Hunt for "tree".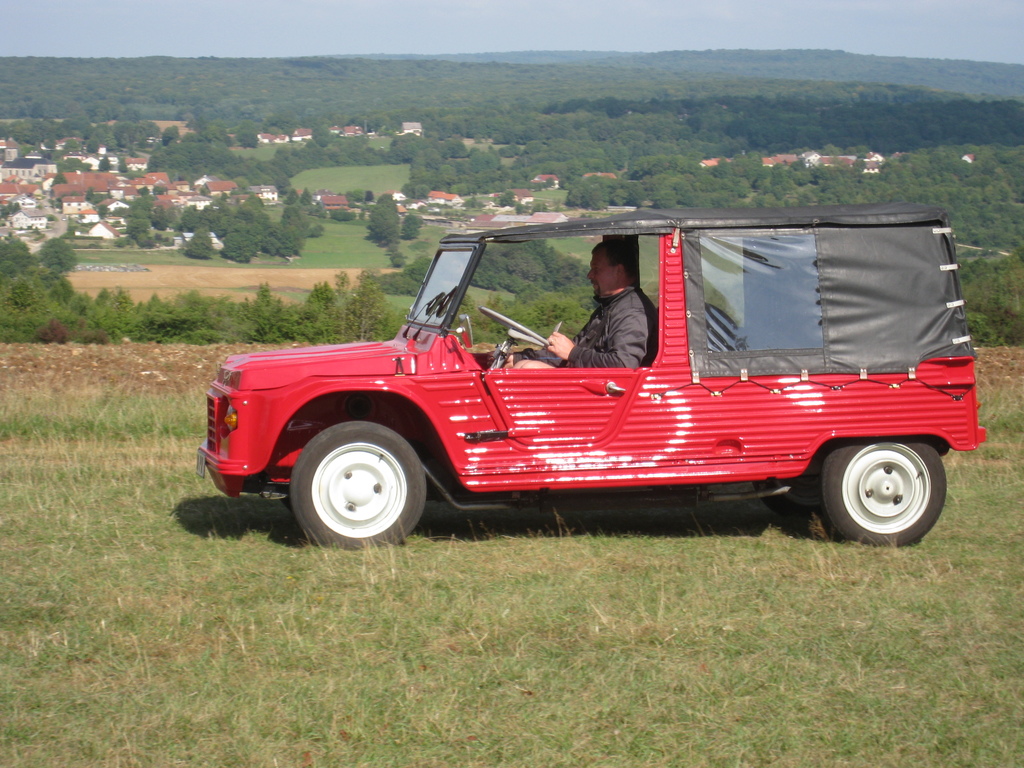
Hunted down at BBox(403, 209, 420, 237).
